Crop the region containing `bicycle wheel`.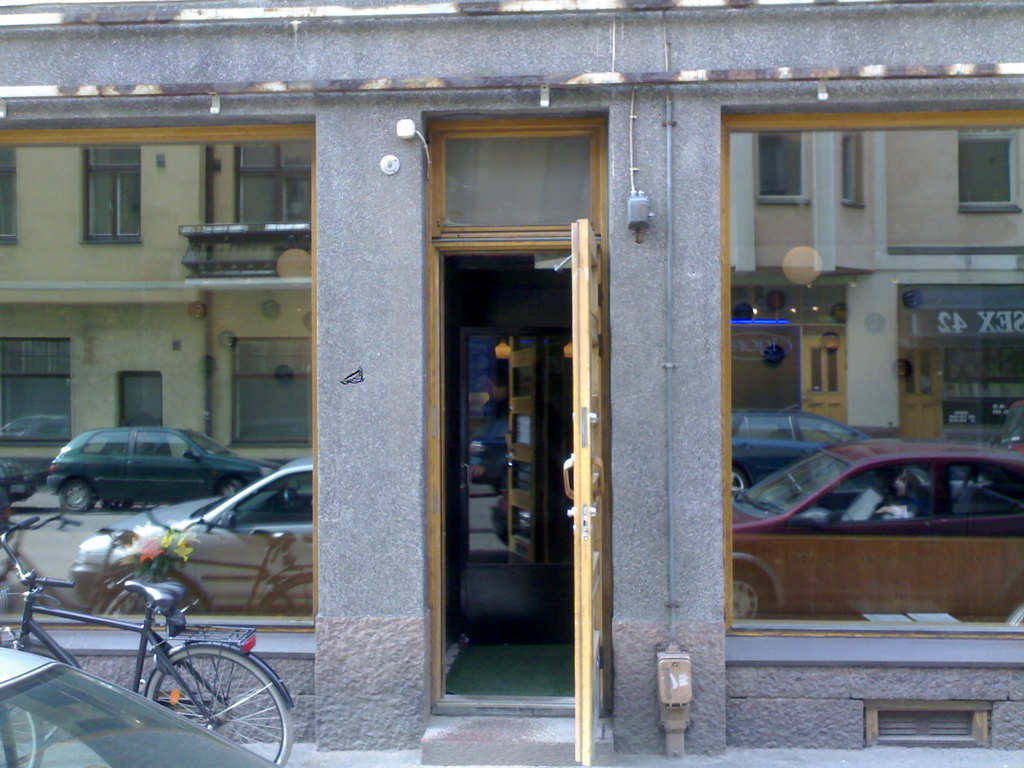
Crop region: region(0, 637, 65, 748).
